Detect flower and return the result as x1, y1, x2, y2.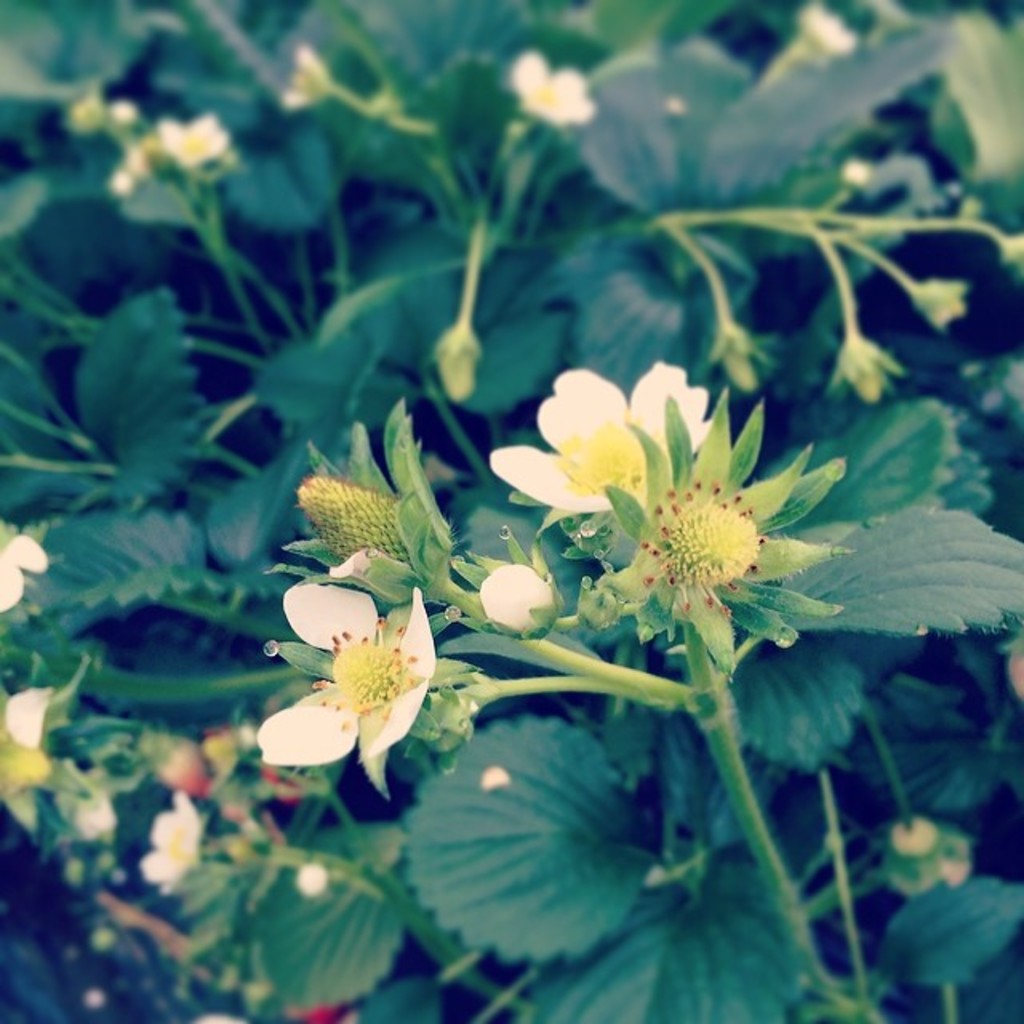
155, 115, 230, 170.
